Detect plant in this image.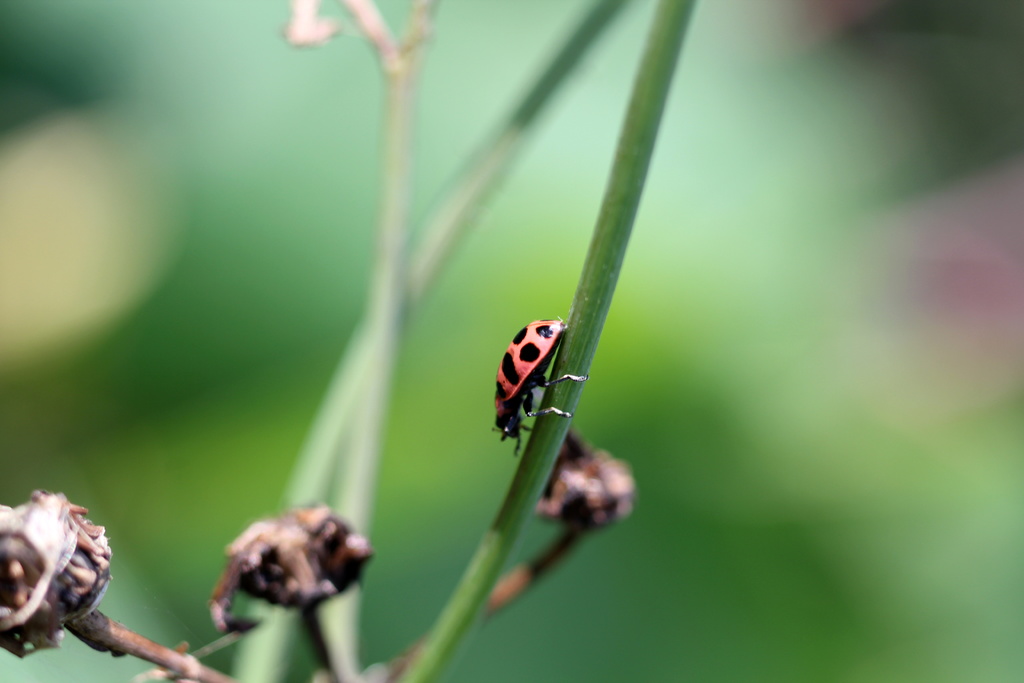
Detection: [0, 0, 696, 682].
